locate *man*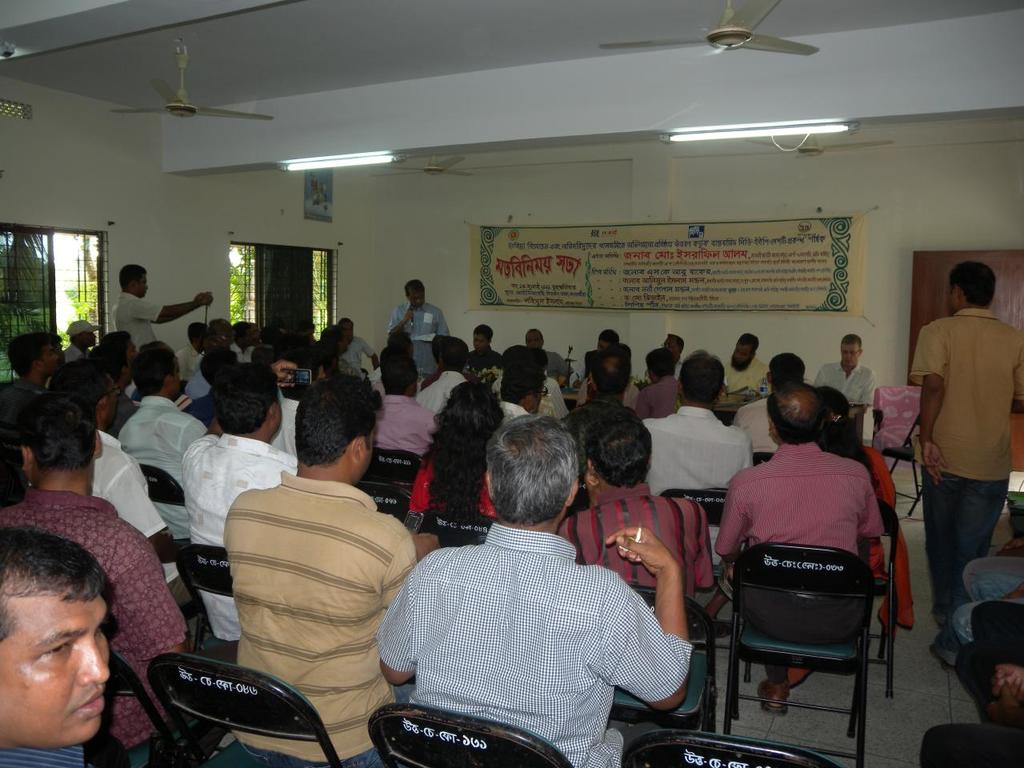
230,314,256,354
